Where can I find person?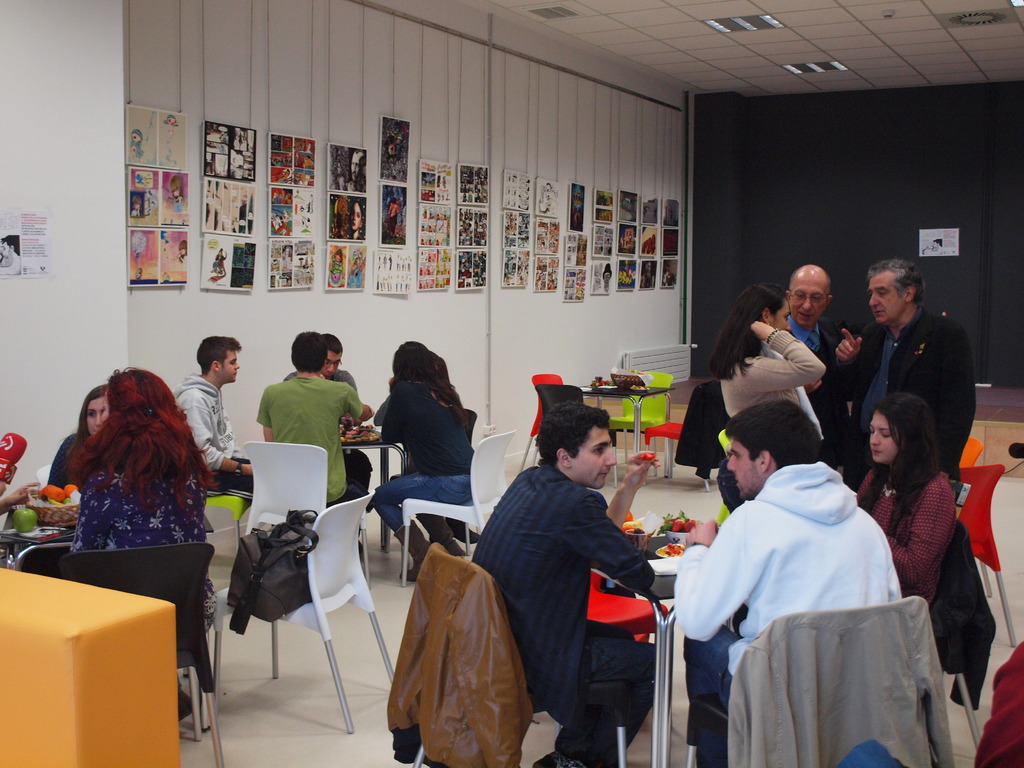
You can find it at (845, 381, 956, 604).
